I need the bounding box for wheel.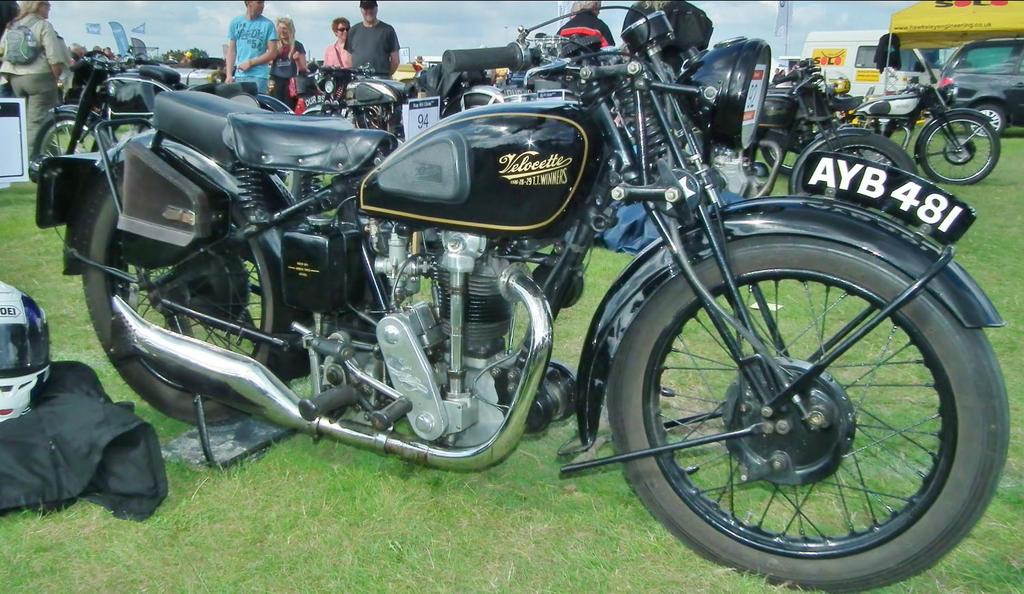
Here it is: x1=300 y1=104 x2=358 y2=128.
